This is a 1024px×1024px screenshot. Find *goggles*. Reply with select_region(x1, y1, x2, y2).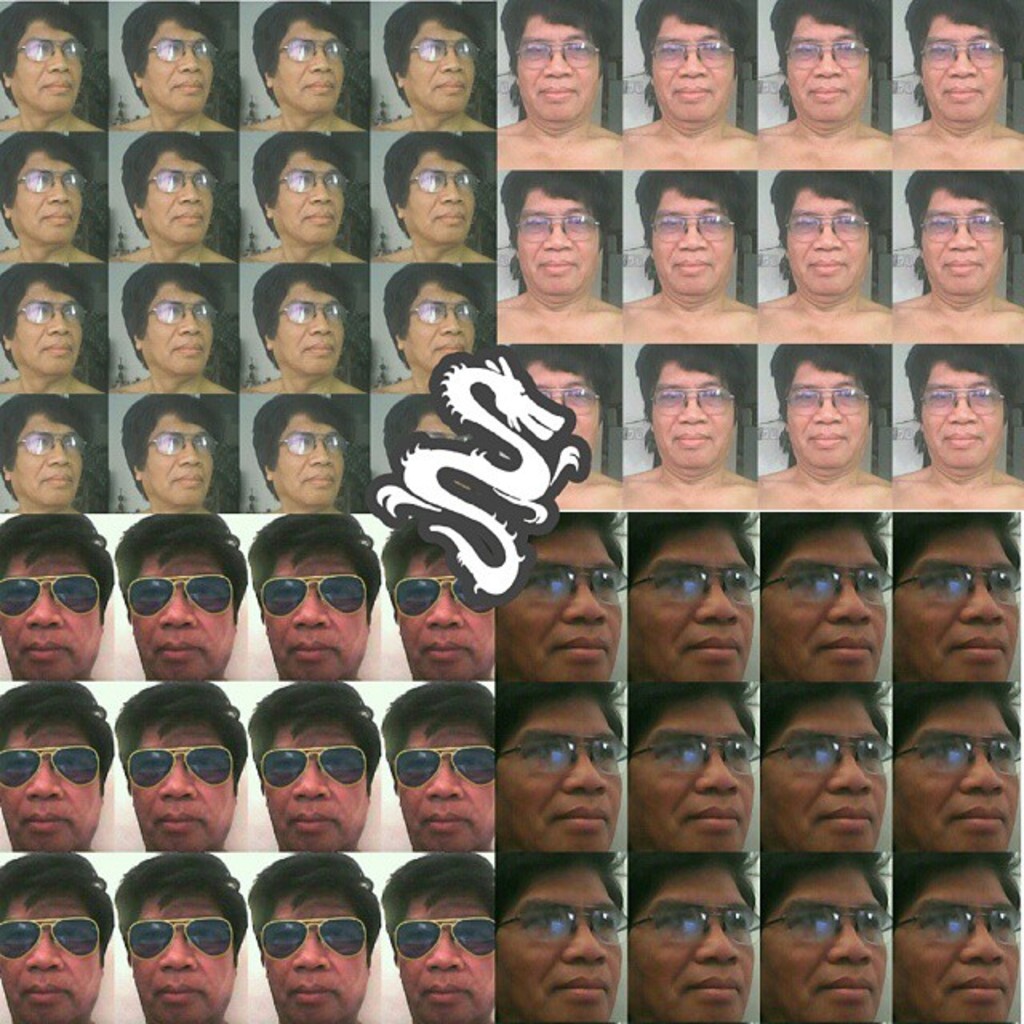
select_region(901, 557, 1022, 606).
